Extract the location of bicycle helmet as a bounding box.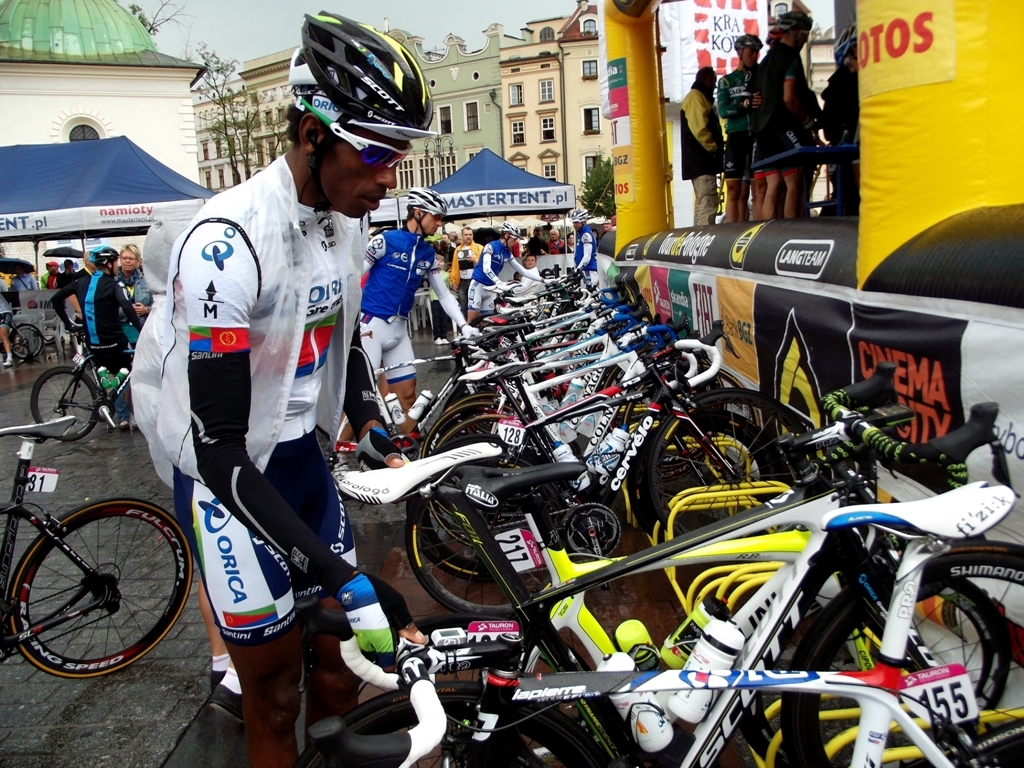
locate(287, 0, 434, 146).
